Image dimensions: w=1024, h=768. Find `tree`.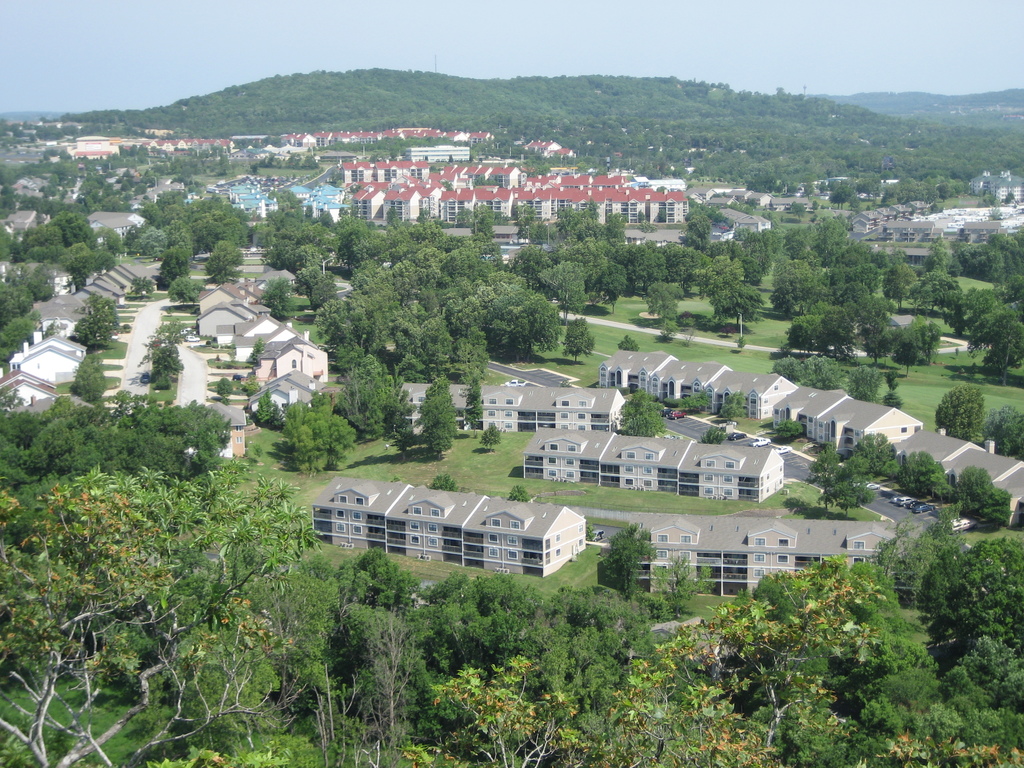
region(764, 351, 902, 413).
